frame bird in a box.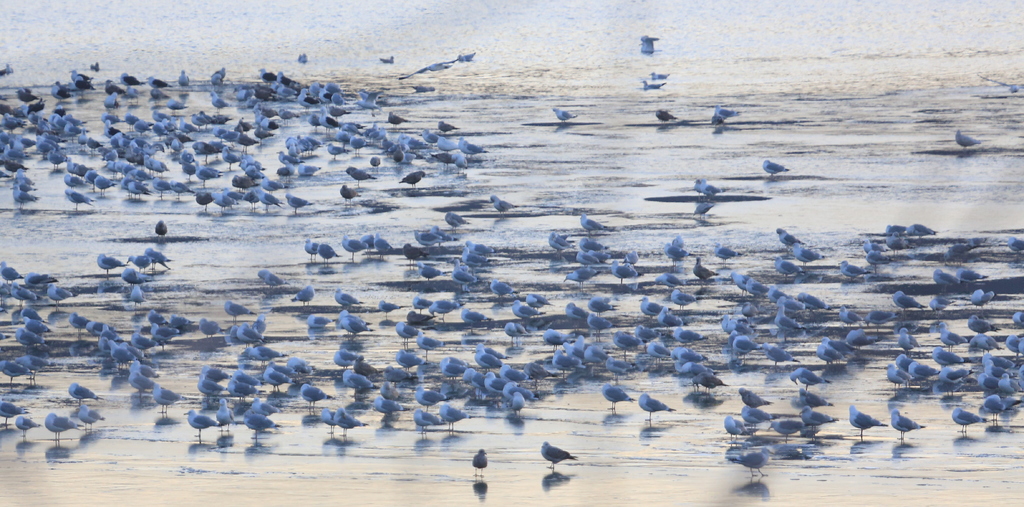
(left=868, top=303, right=888, bottom=325).
